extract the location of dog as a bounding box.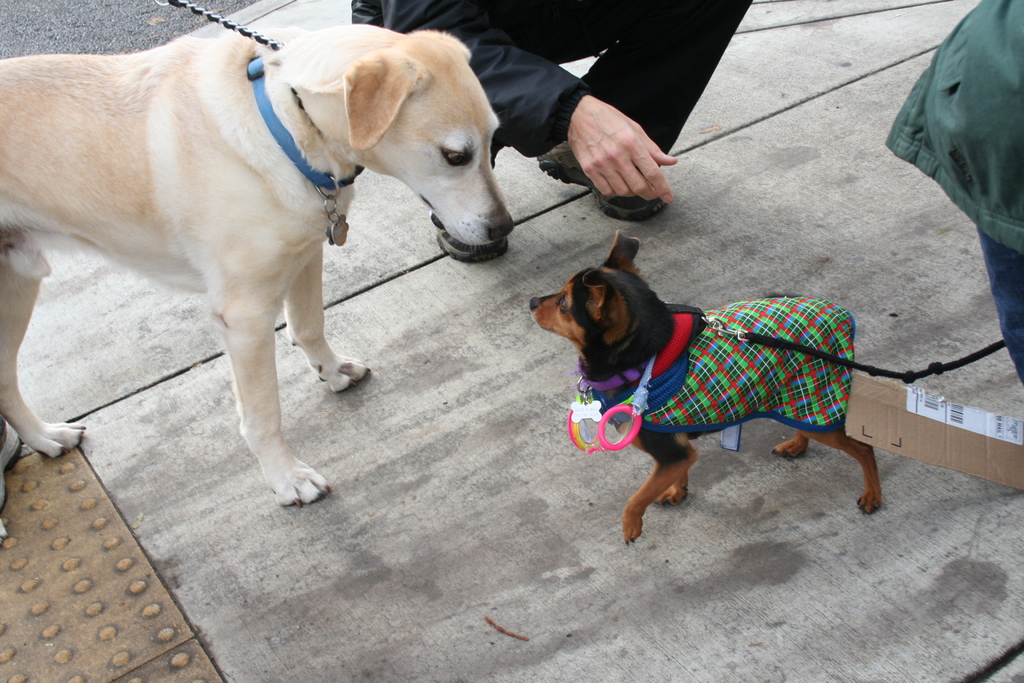
region(0, 28, 518, 543).
